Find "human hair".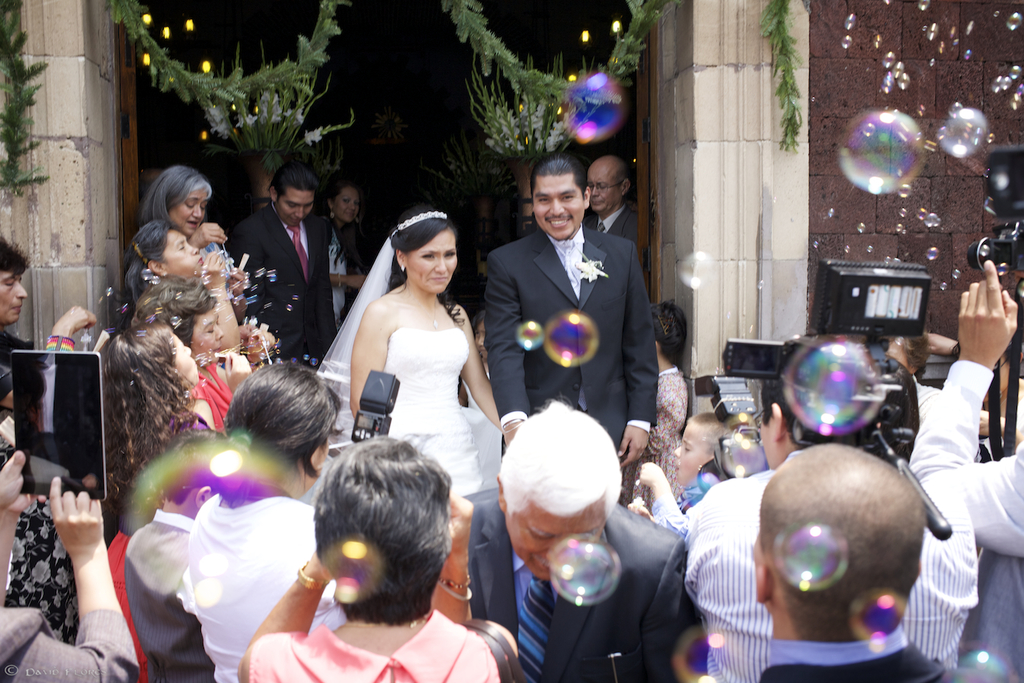
882:329:934:384.
